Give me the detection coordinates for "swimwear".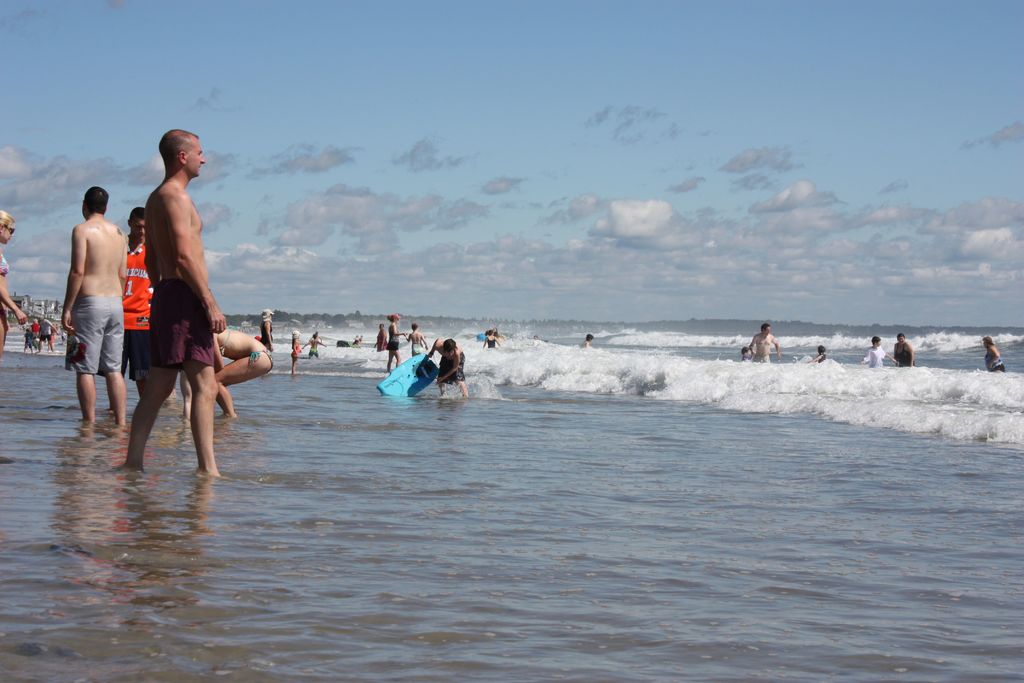
[223,320,247,356].
